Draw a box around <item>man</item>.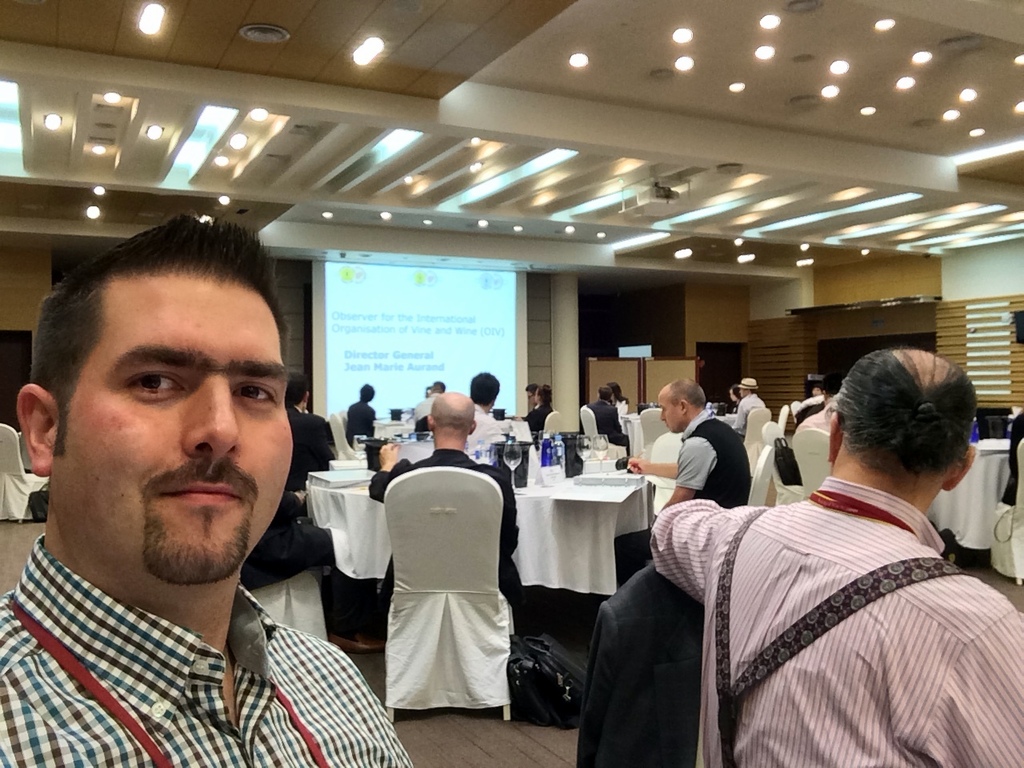
(343, 381, 379, 447).
